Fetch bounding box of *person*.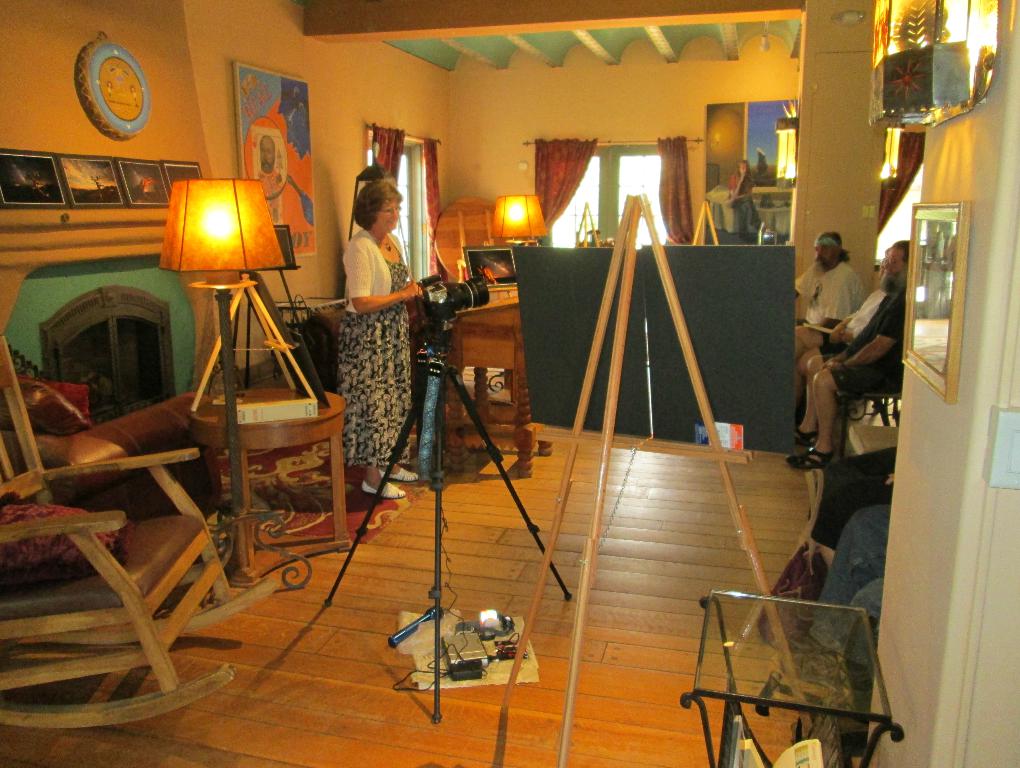
Bbox: select_region(783, 501, 889, 688).
